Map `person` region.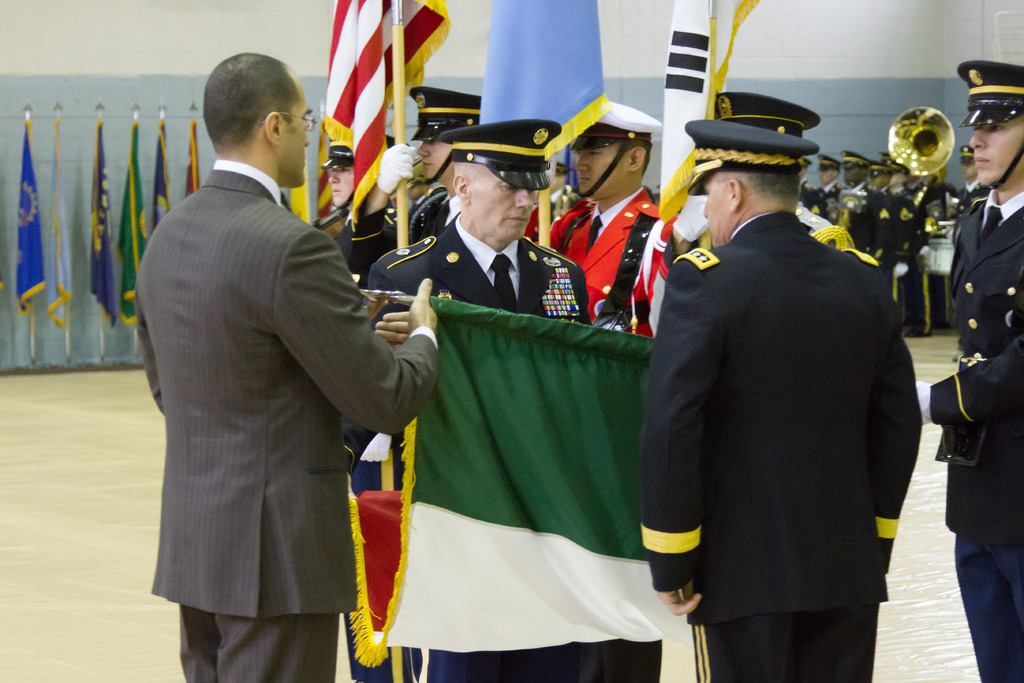
Mapped to {"left": 915, "top": 58, "right": 1023, "bottom": 682}.
